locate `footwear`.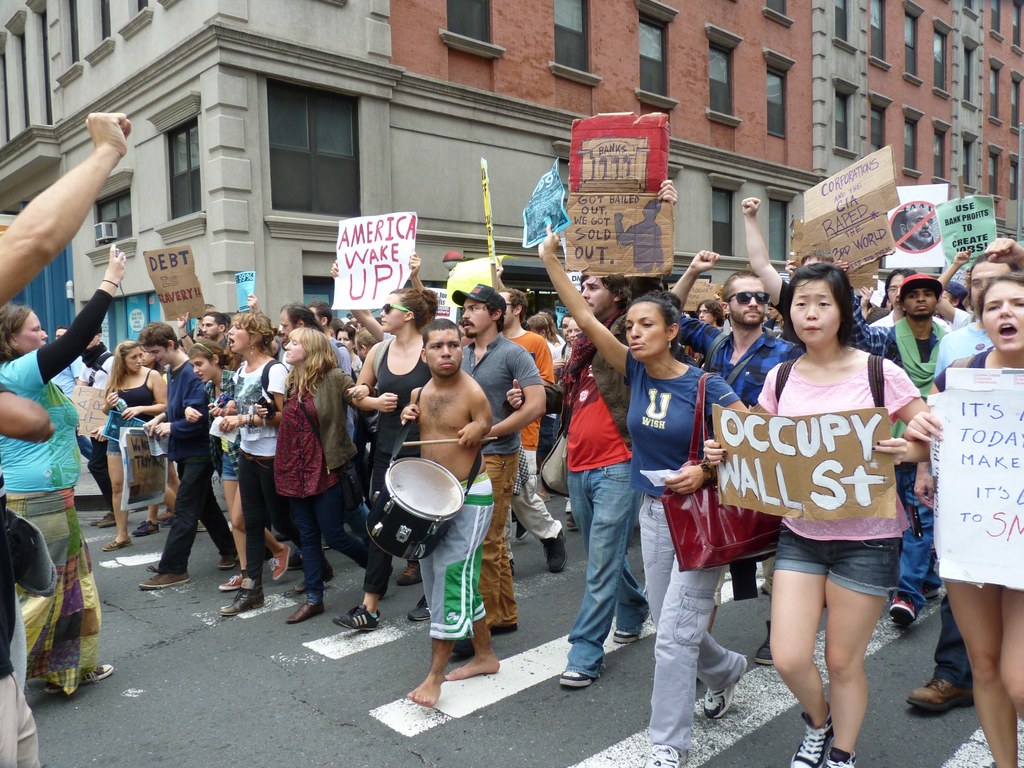
Bounding box: box=[218, 588, 265, 611].
